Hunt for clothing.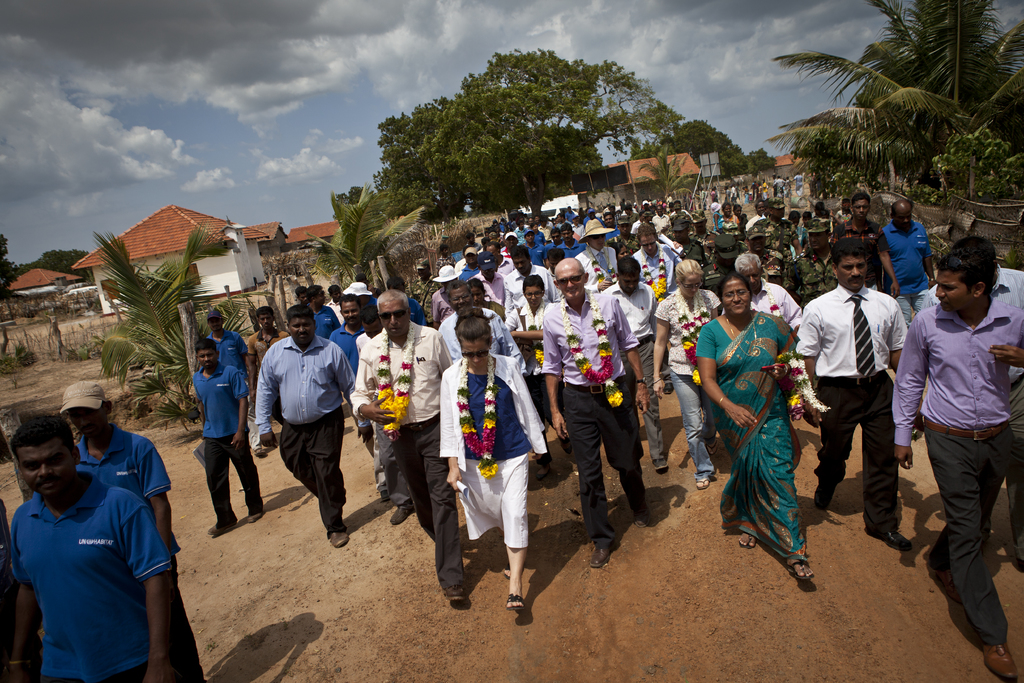
Hunted down at <bbox>251, 325, 285, 392</bbox>.
